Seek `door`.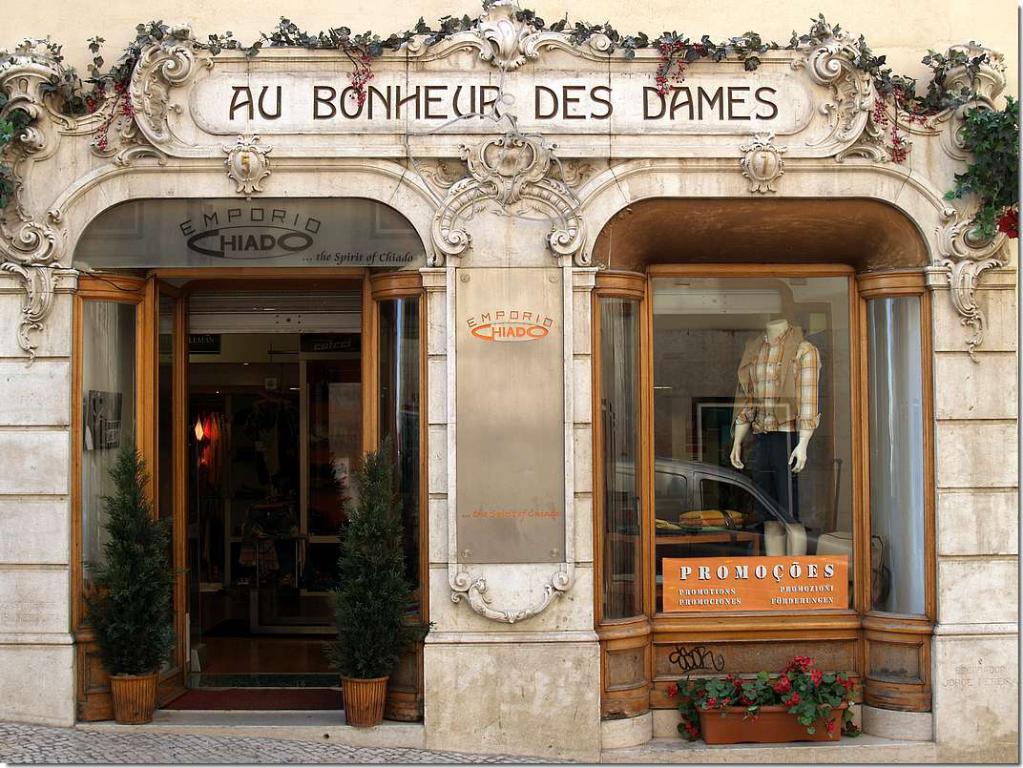
detection(154, 281, 196, 705).
